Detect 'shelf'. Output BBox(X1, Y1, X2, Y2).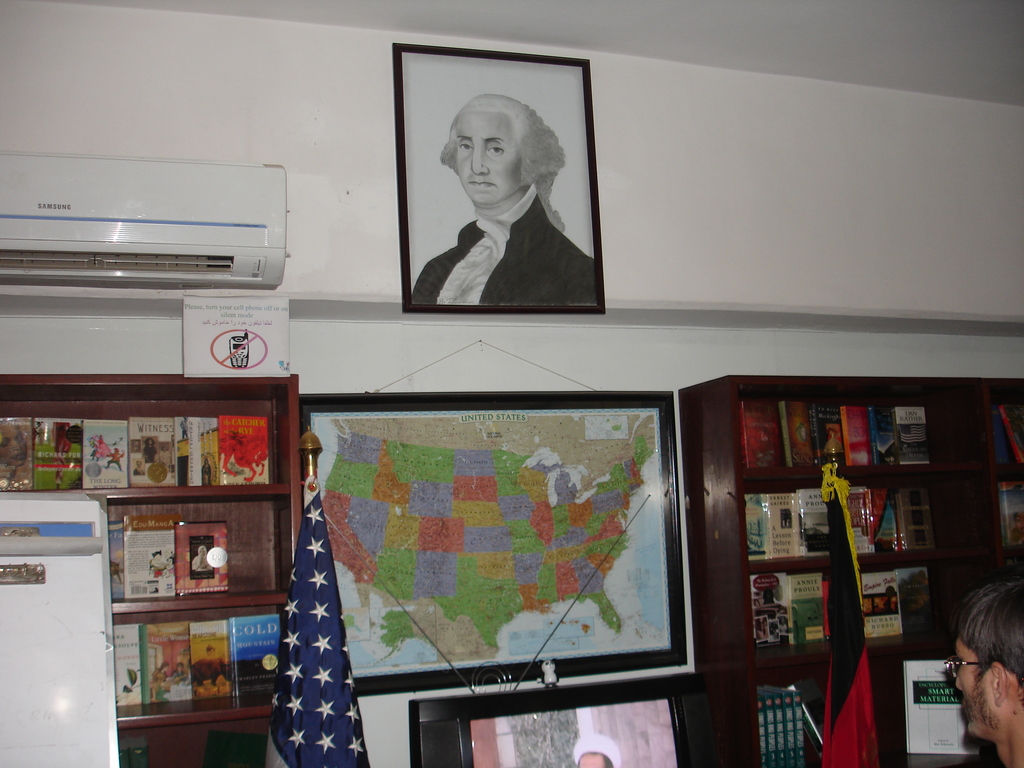
BBox(44, 376, 299, 721).
